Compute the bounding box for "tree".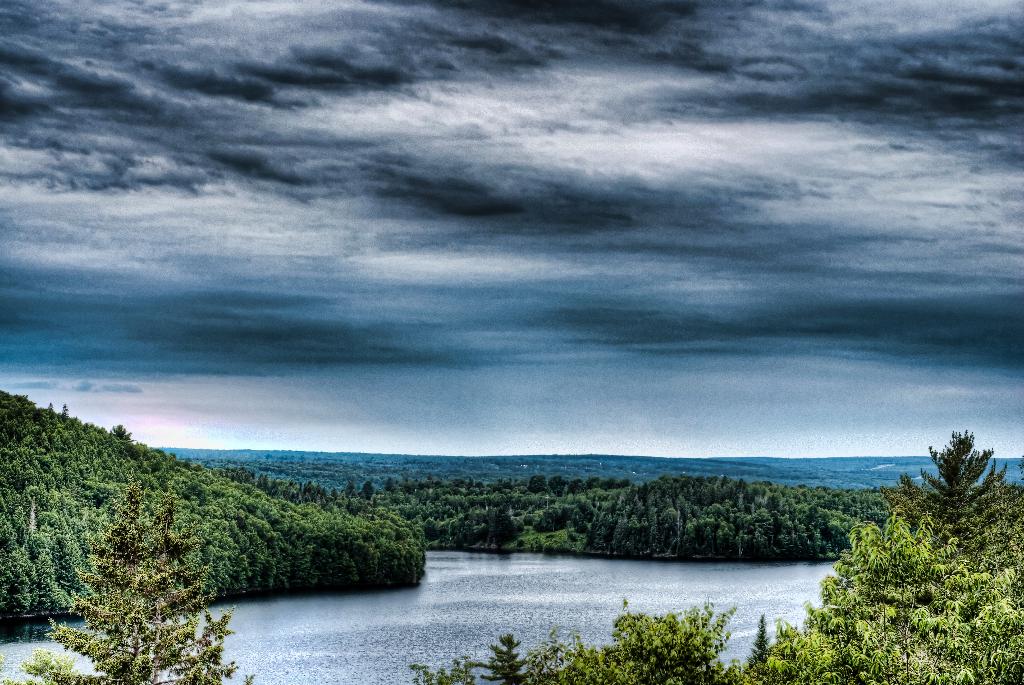
400:595:770:684.
